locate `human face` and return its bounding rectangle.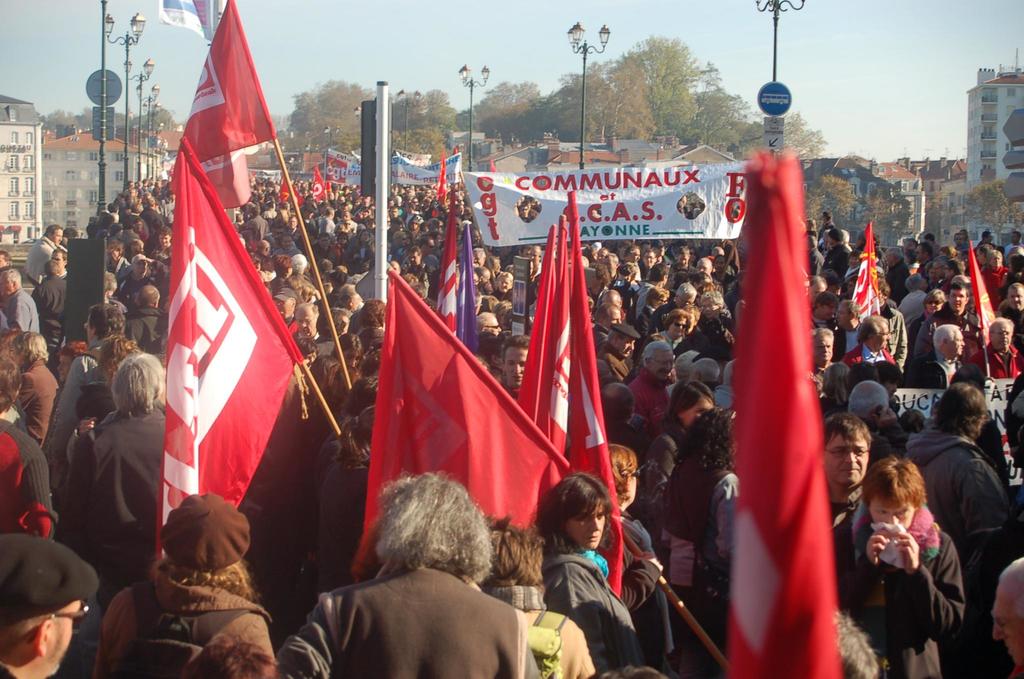
0, 271, 17, 297.
